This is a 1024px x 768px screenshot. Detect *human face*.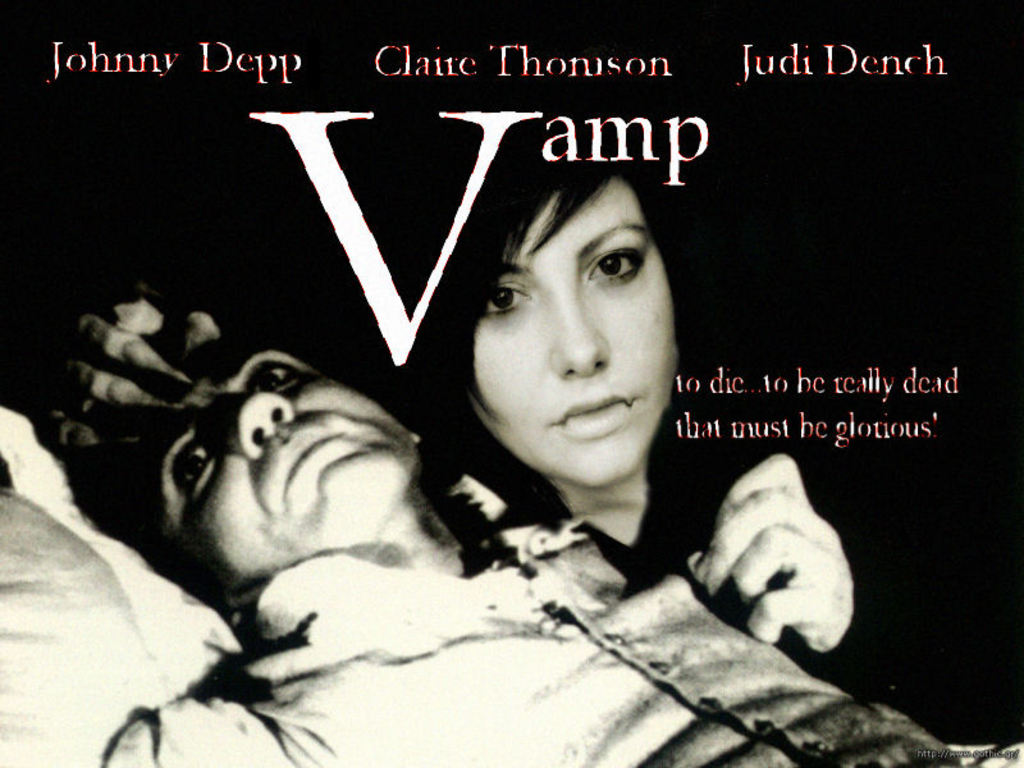
(74,334,406,600).
